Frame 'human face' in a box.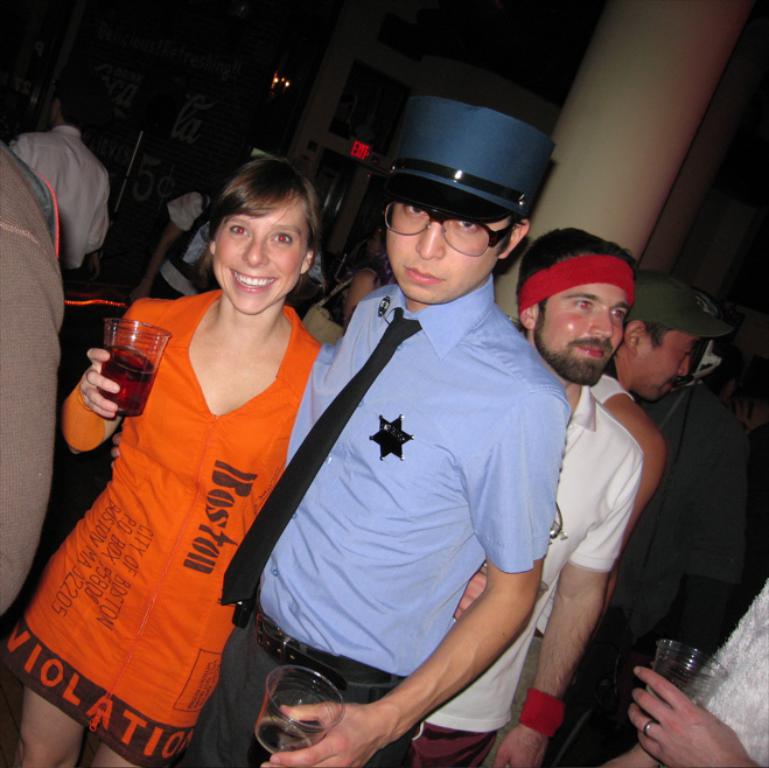
[left=533, top=282, right=623, bottom=383].
